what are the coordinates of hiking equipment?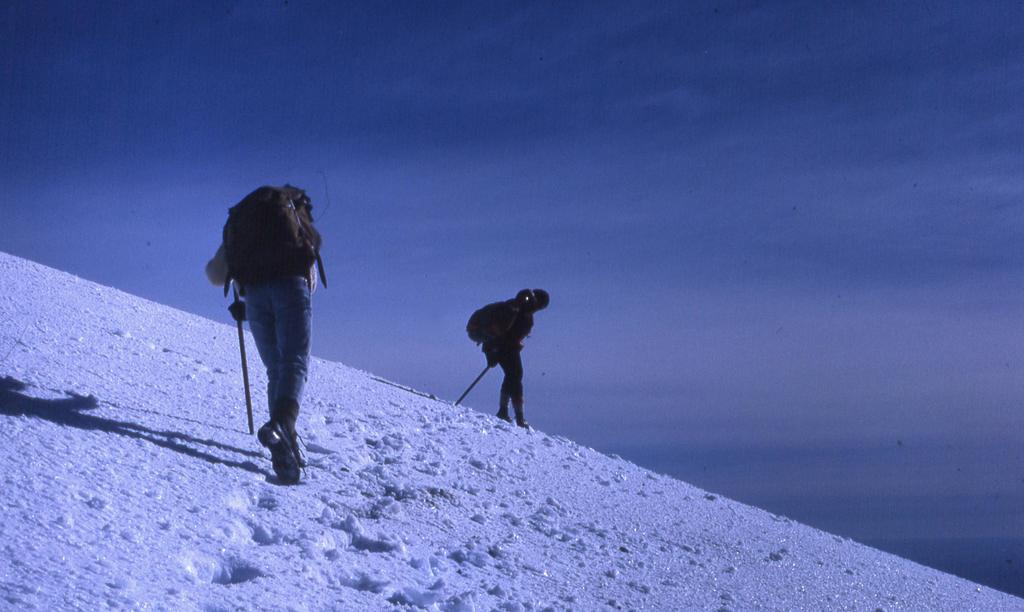
locate(452, 286, 536, 368).
